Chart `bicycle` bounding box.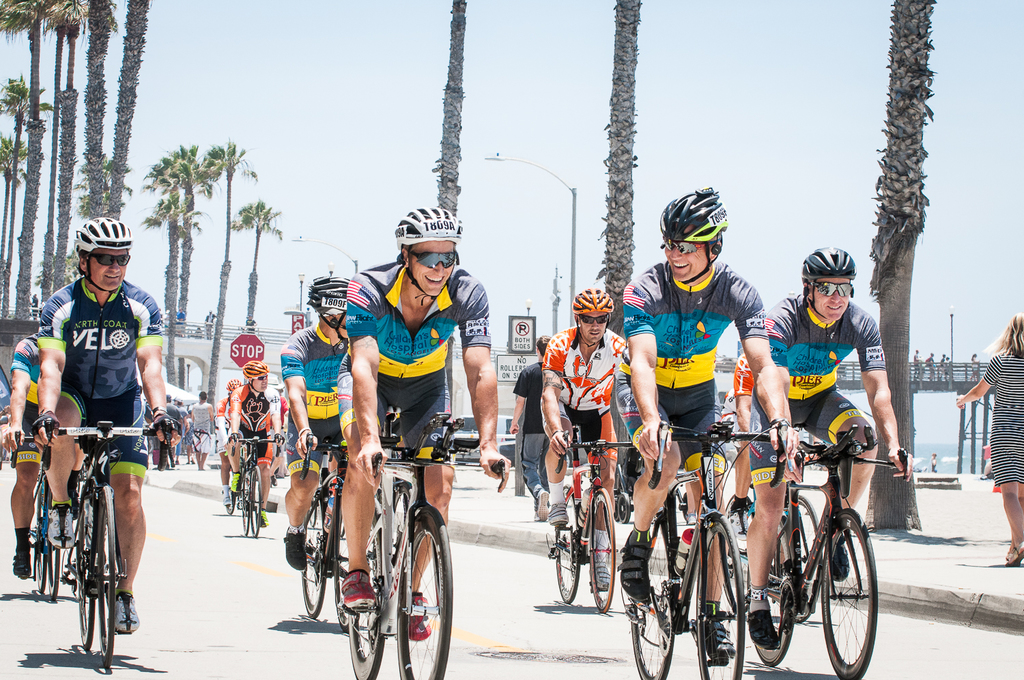
Charted: left=35, top=415, right=178, bottom=671.
